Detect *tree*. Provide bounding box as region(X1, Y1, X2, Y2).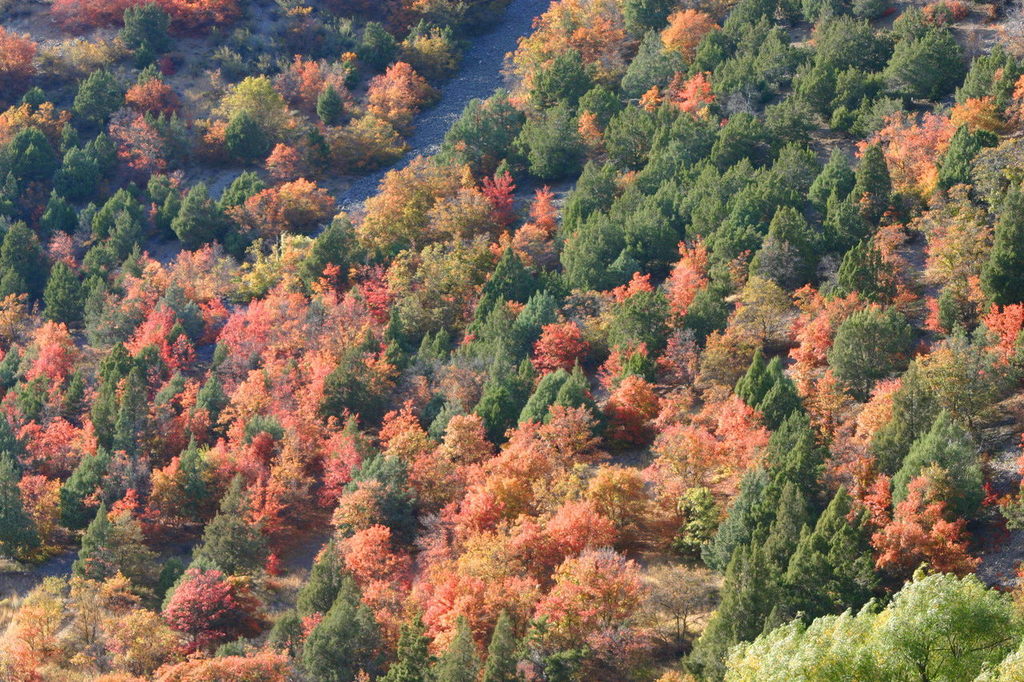
region(744, 401, 838, 505).
